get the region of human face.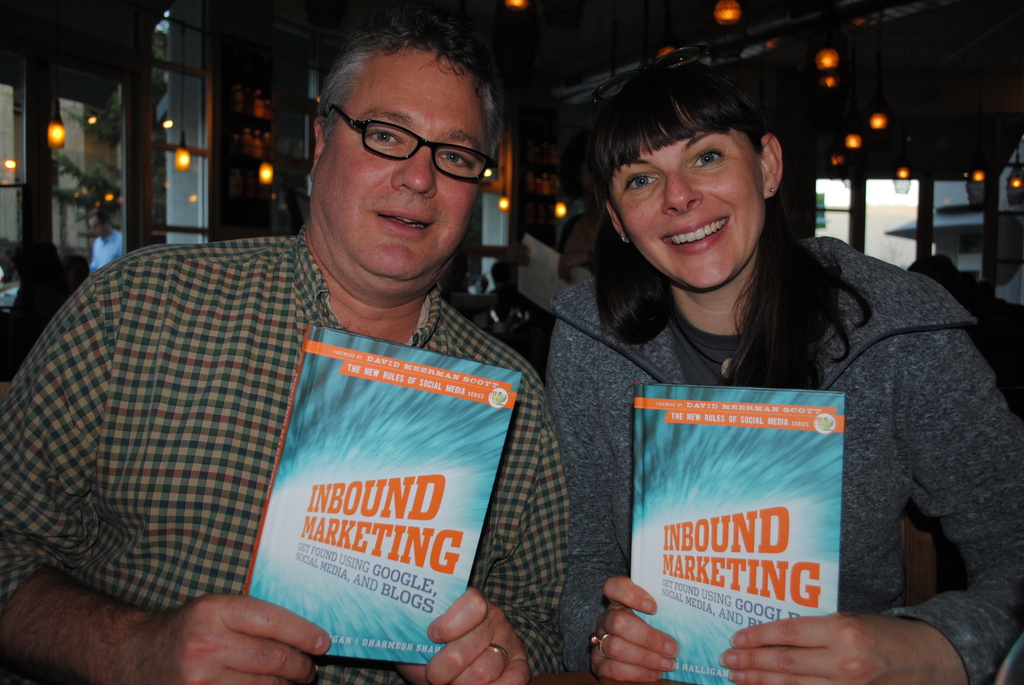
[x1=316, y1=45, x2=505, y2=300].
